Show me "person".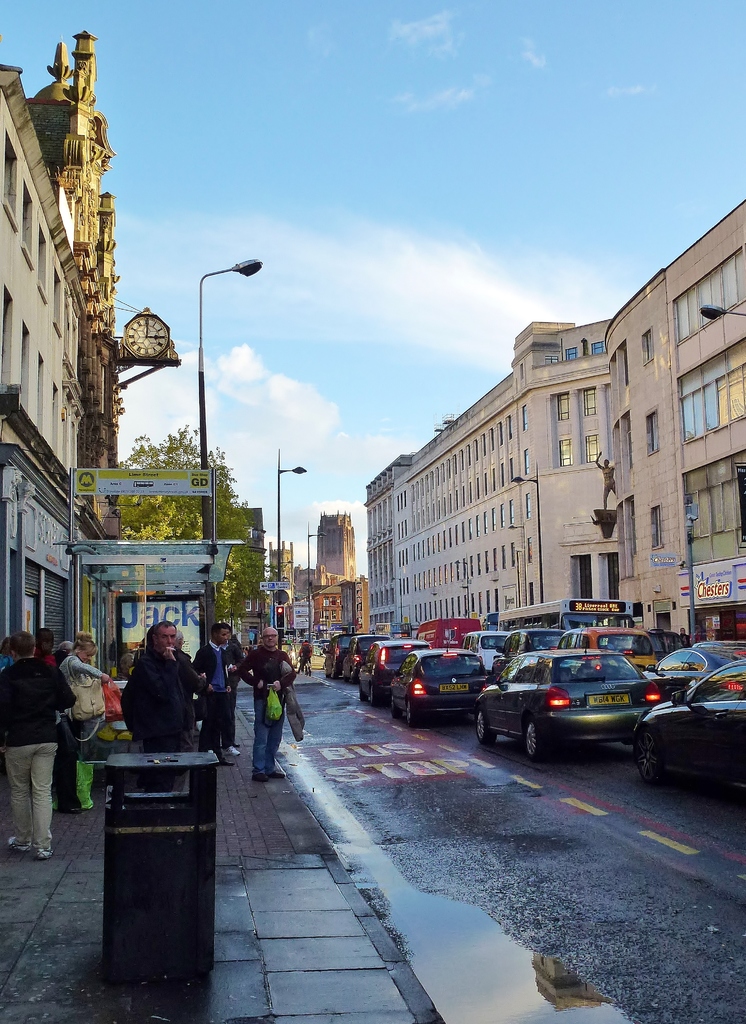
"person" is here: bbox=(239, 621, 297, 786).
